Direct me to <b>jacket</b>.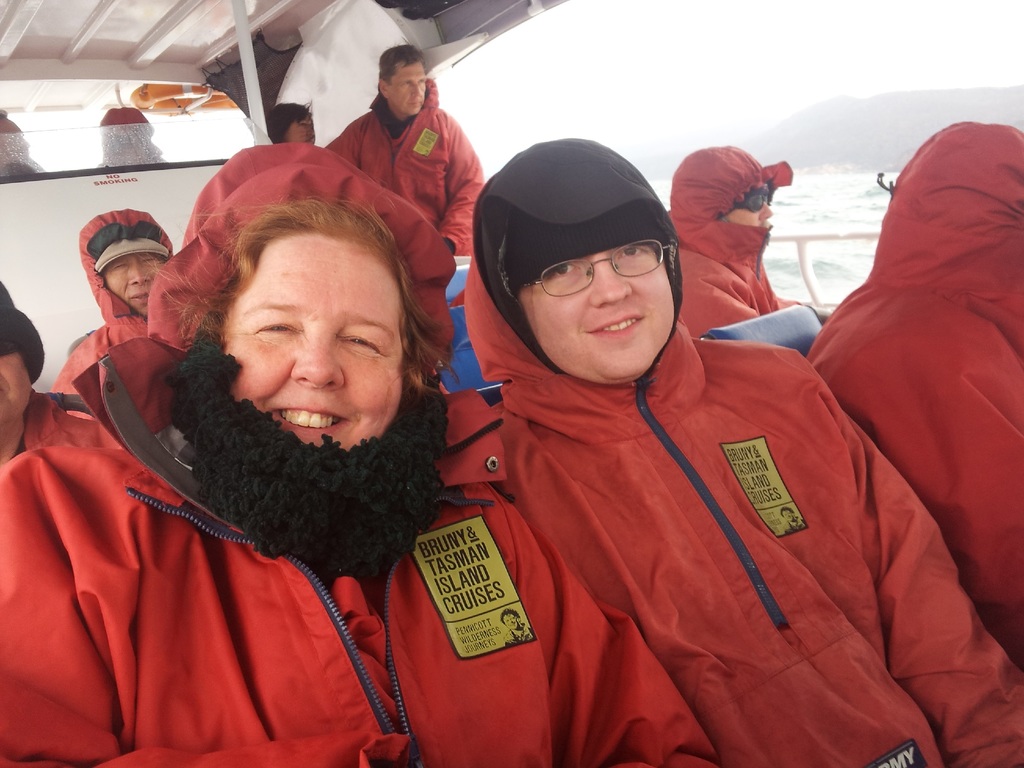
Direction: {"left": 810, "top": 117, "right": 1023, "bottom": 664}.
